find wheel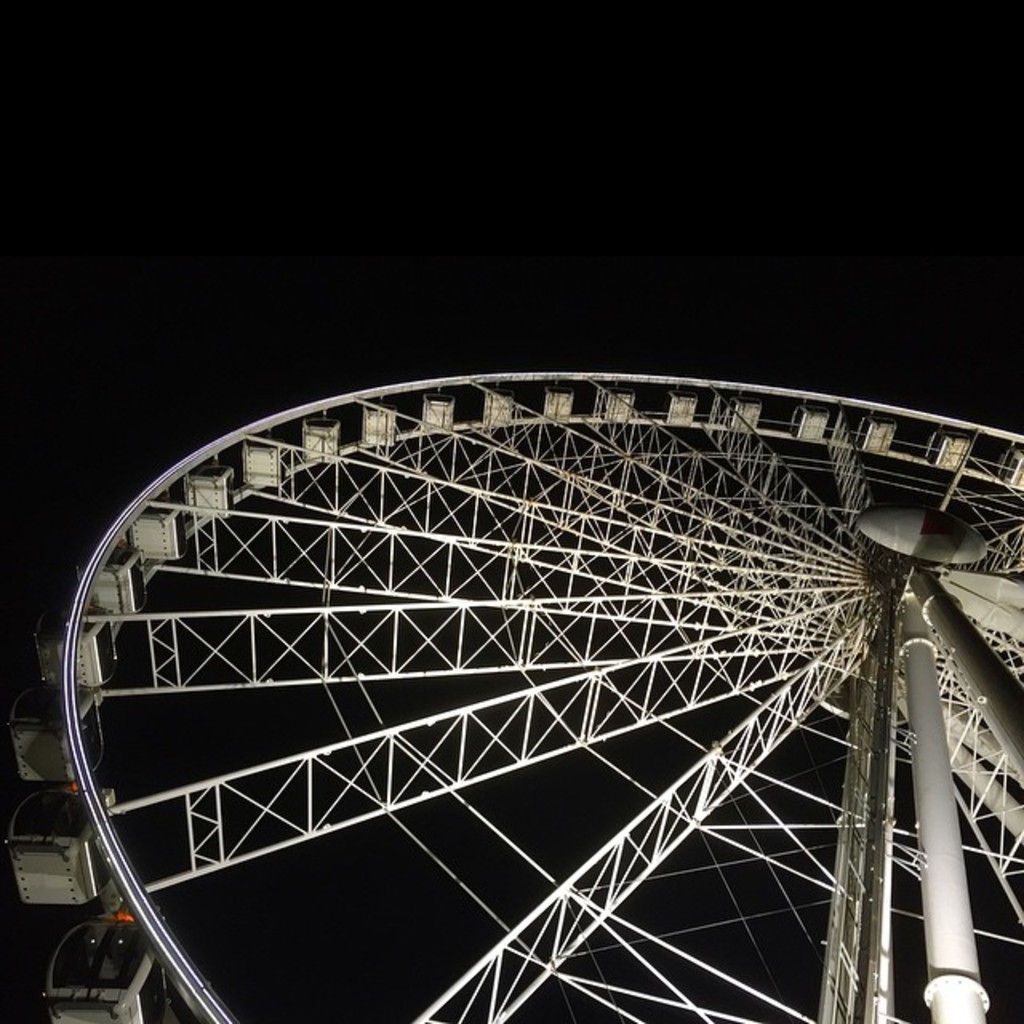
Rect(101, 341, 930, 990)
